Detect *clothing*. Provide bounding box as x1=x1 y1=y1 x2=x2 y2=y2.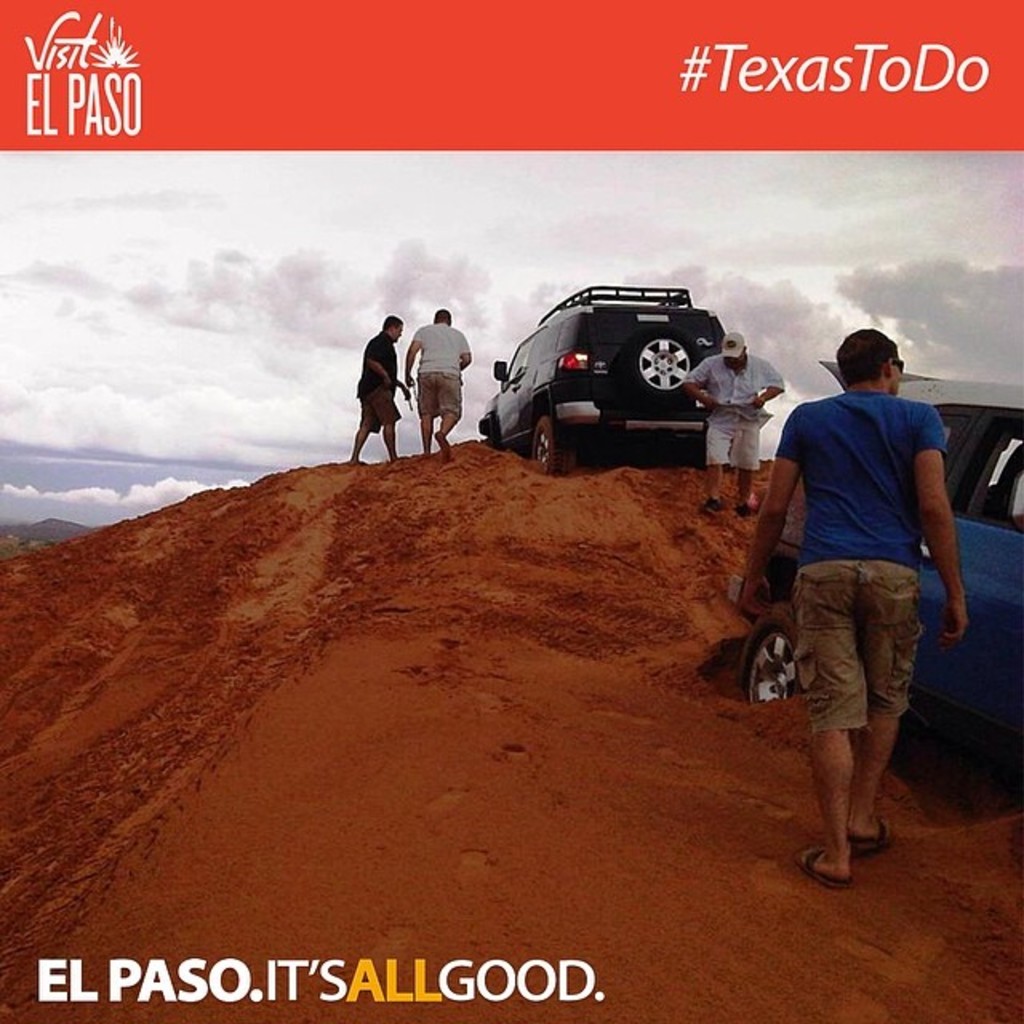
x1=691 y1=360 x2=781 y2=467.
